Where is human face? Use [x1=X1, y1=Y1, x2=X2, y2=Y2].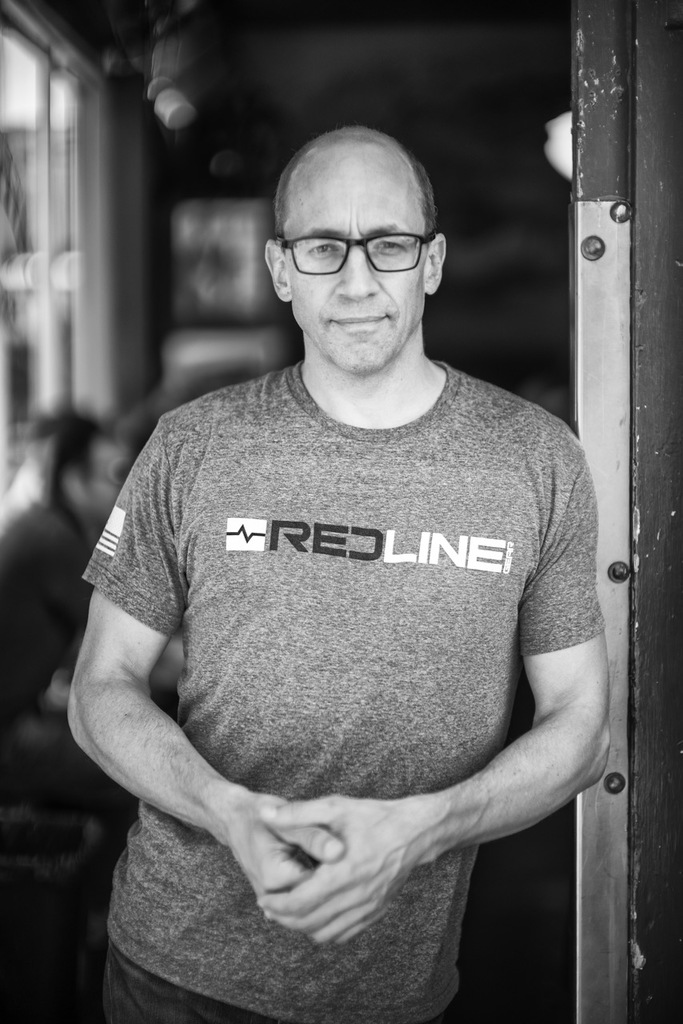
[x1=282, y1=178, x2=430, y2=376].
